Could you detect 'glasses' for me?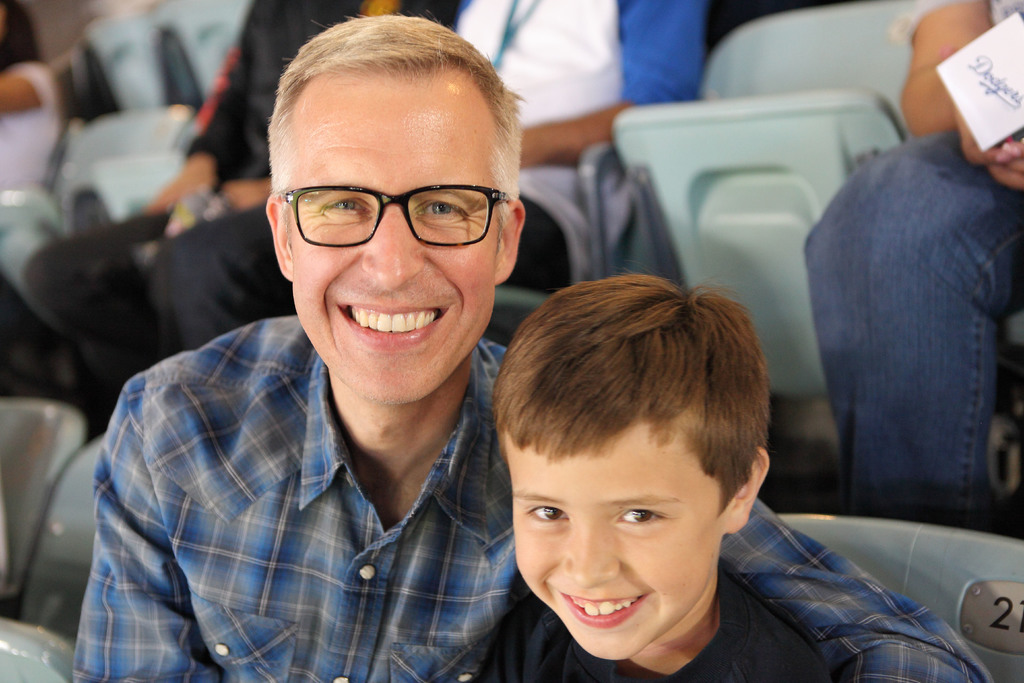
Detection result: (269,165,515,250).
